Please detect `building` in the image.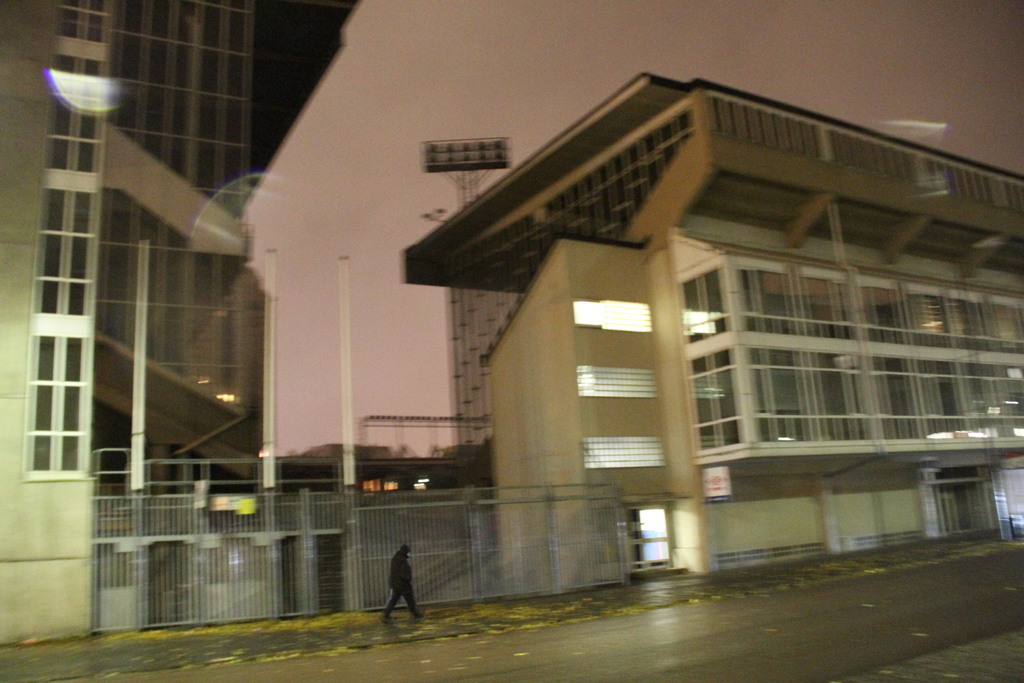
l=400, t=70, r=1023, b=582.
